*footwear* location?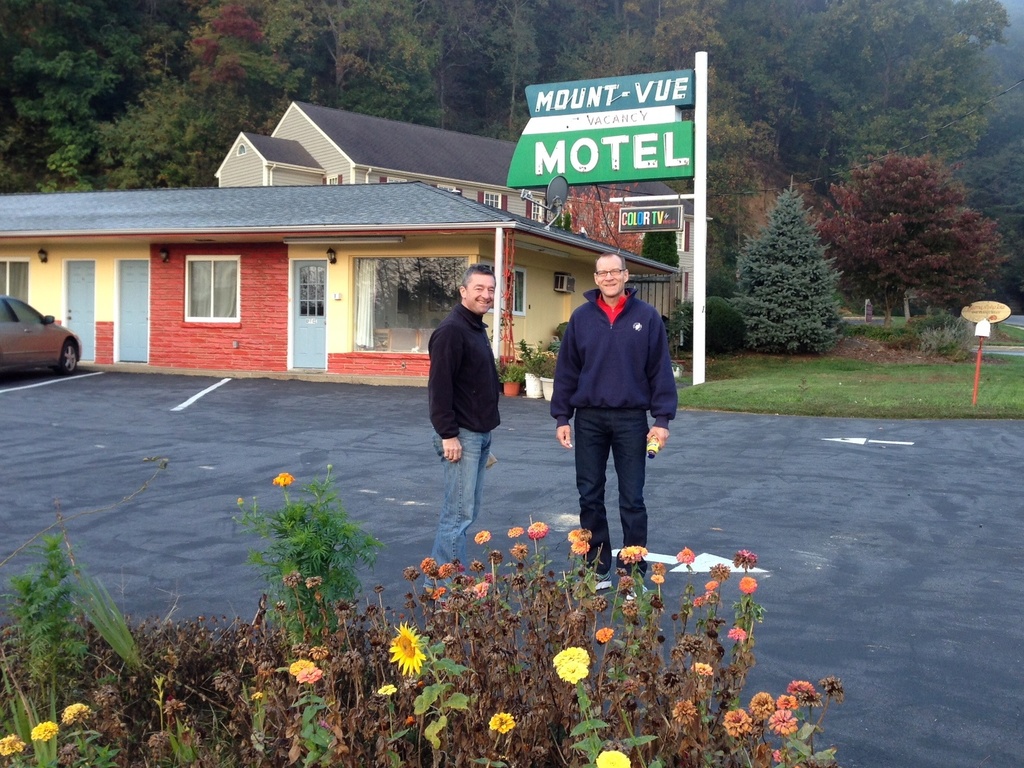
596,571,614,593
